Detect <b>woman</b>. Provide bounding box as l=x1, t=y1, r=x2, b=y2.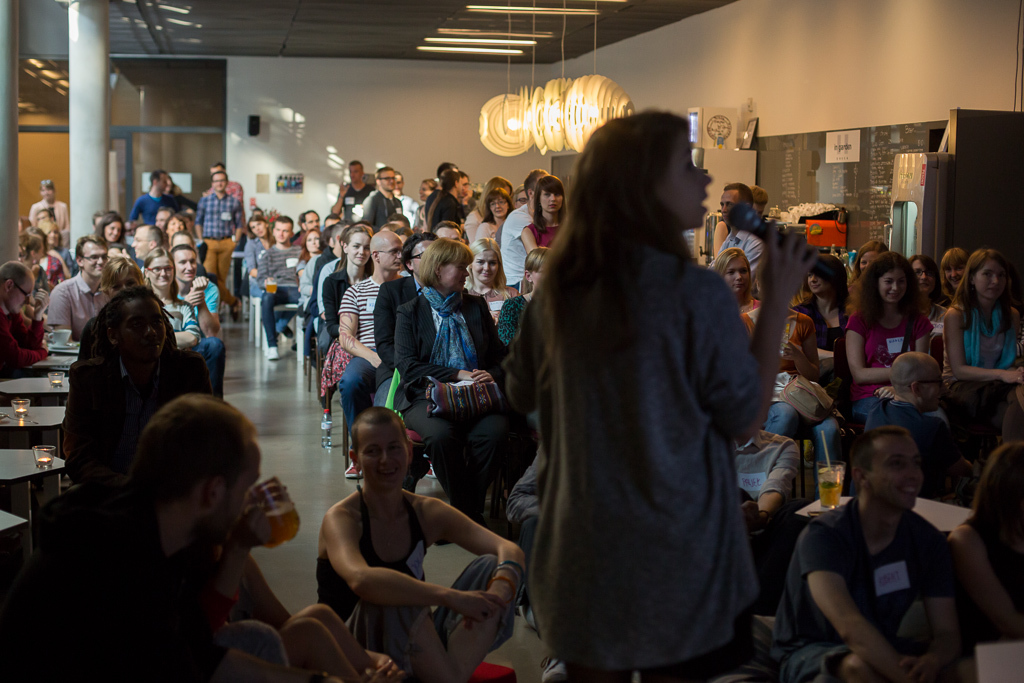
l=943, t=245, r=1023, b=424.
